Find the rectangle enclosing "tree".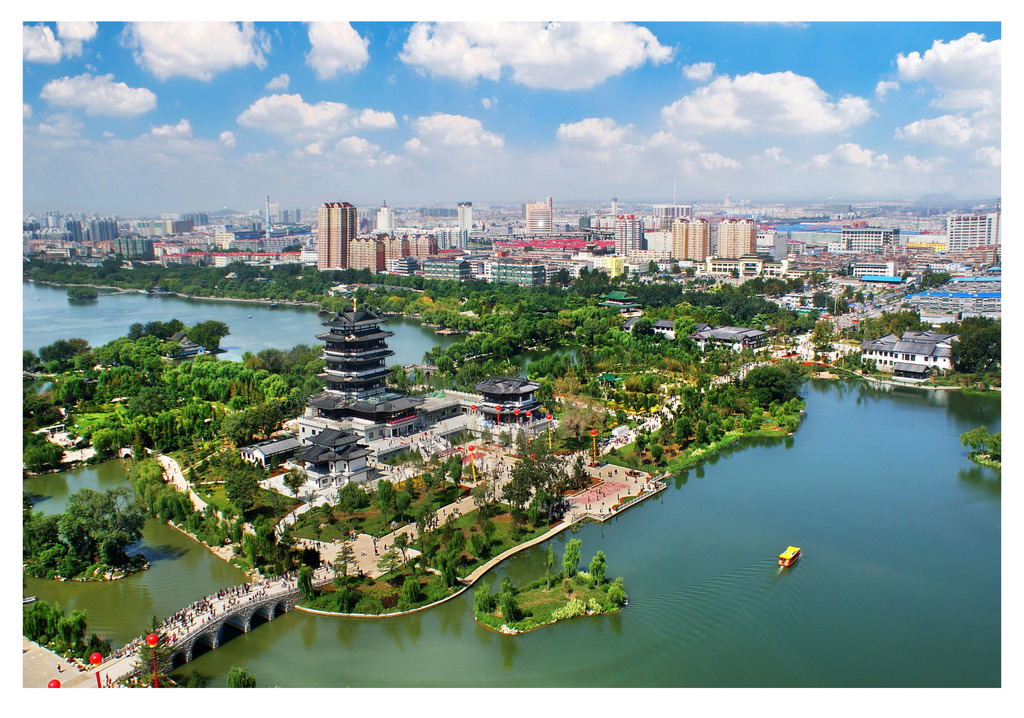
[94,429,118,457].
